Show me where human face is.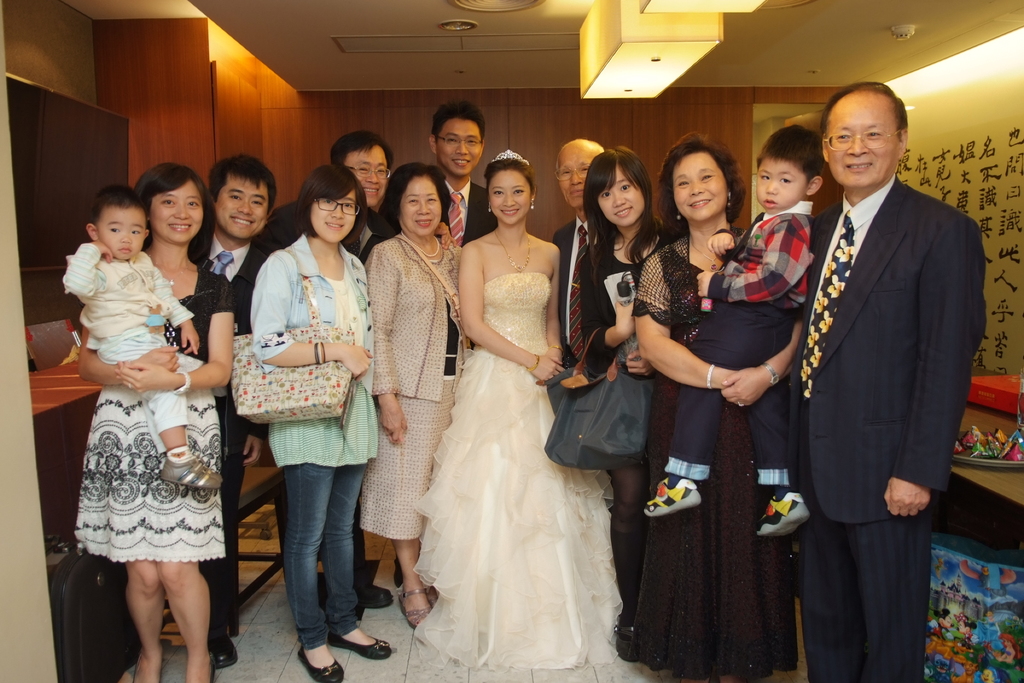
human face is at Rect(828, 88, 899, 189).
